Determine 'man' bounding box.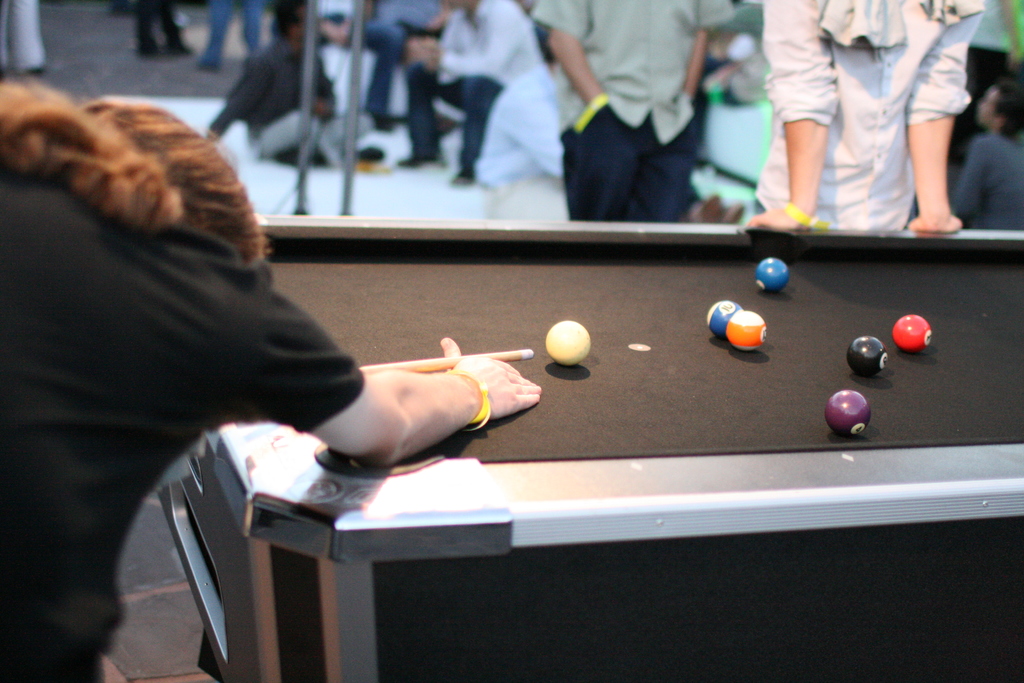
Determined: region(392, 0, 535, 188).
